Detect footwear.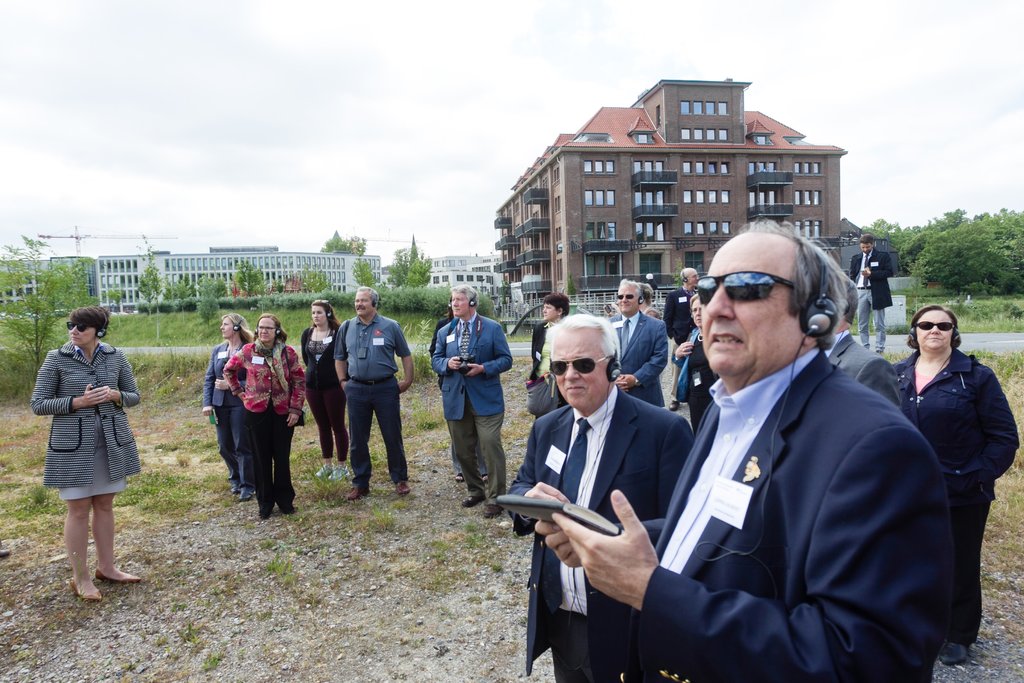
Detected at {"left": 316, "top": 465, "right": 334, "bottom": 478}.
